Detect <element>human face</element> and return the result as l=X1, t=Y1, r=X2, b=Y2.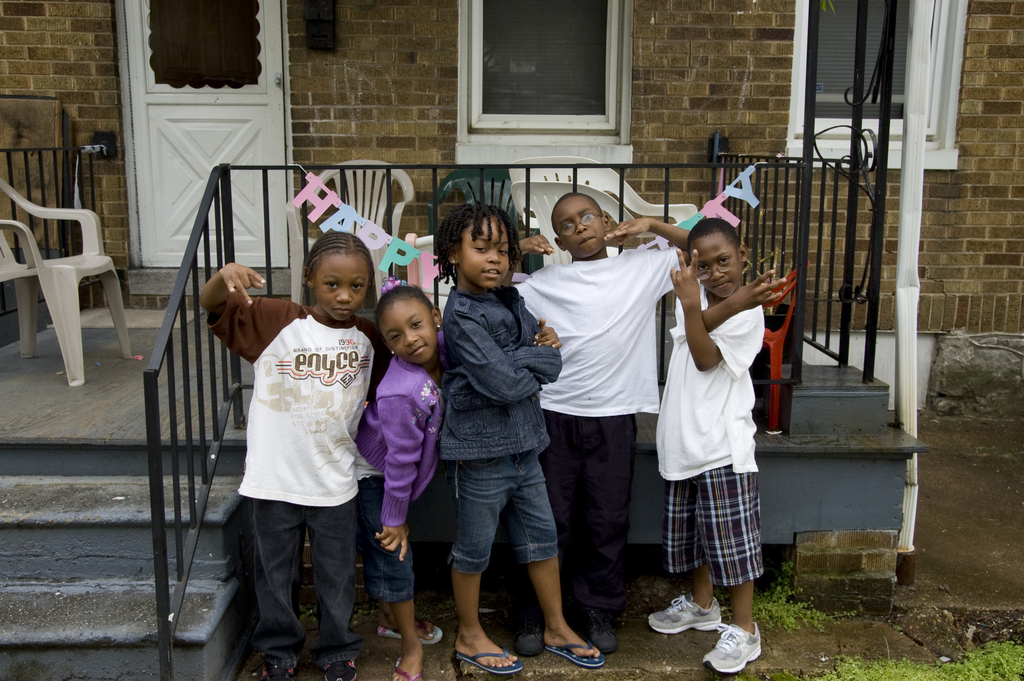
l=316, t=258, r=368, b=322.
